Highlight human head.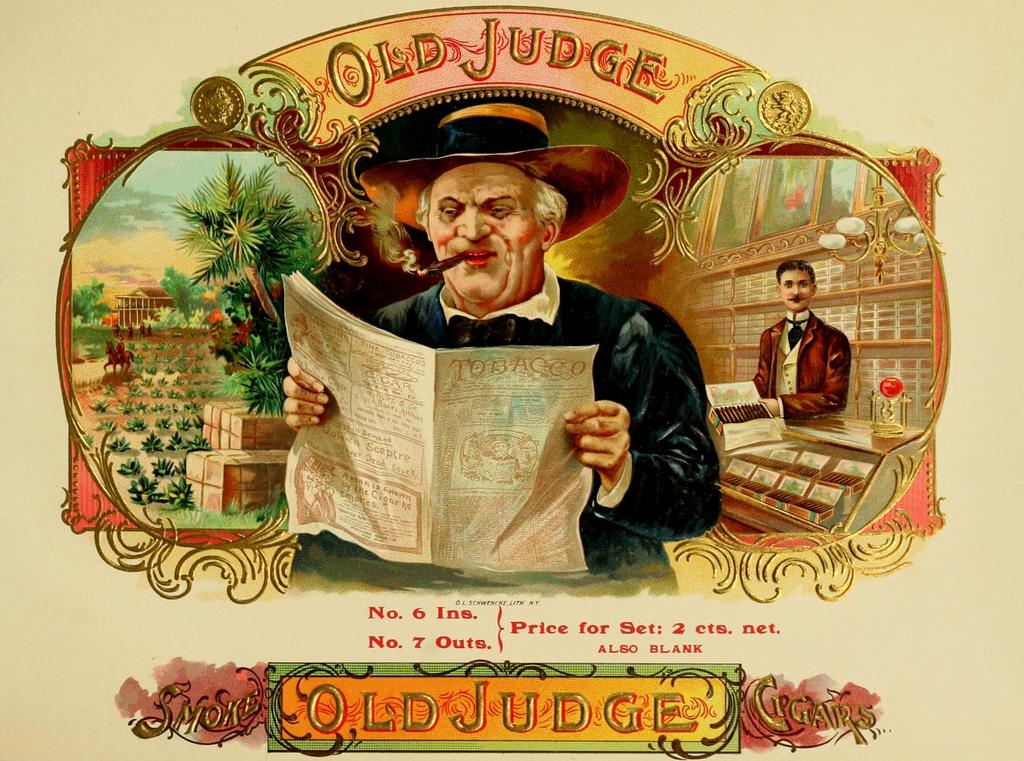
Highlighted region: region(776, 259, 813, 312).
